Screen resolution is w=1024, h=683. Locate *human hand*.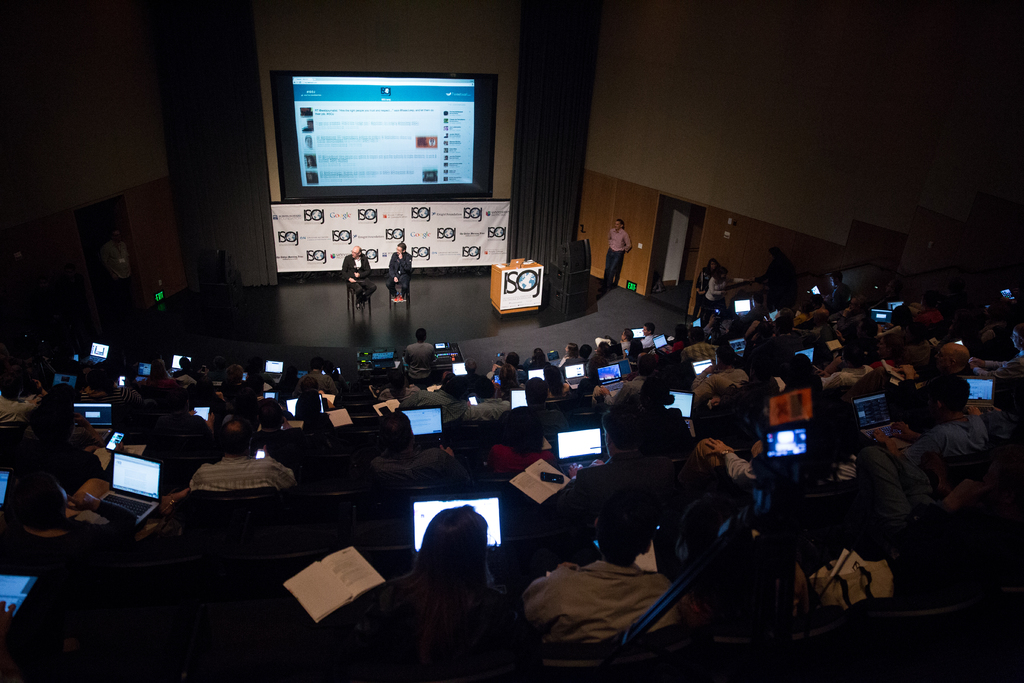
select_region(968, 355, 984, 364).
